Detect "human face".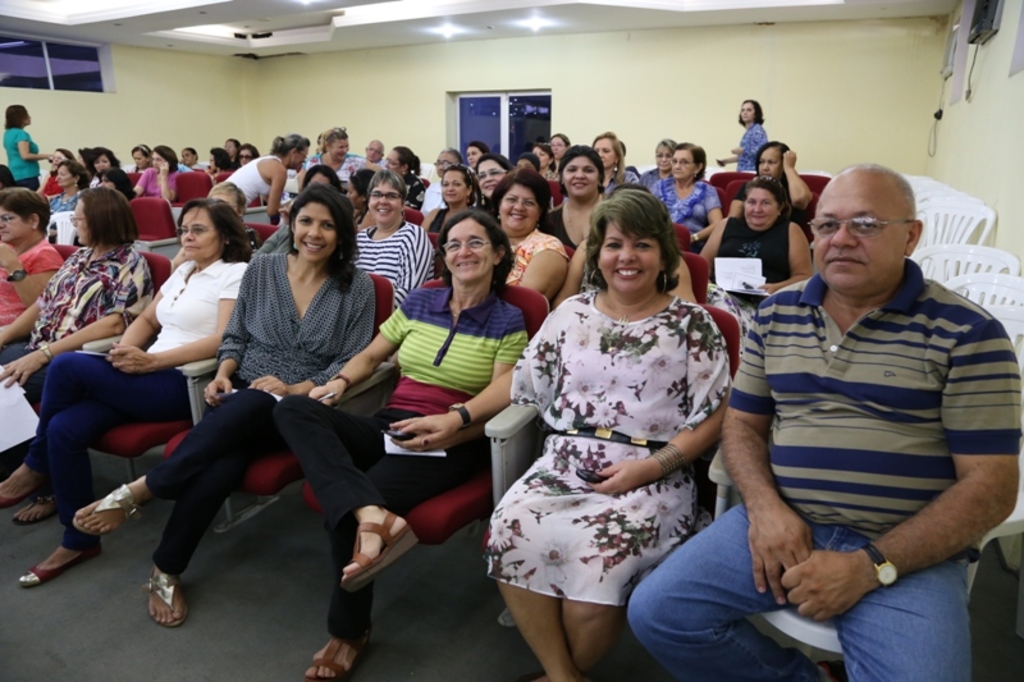
Detected at 599:141:622:168.
